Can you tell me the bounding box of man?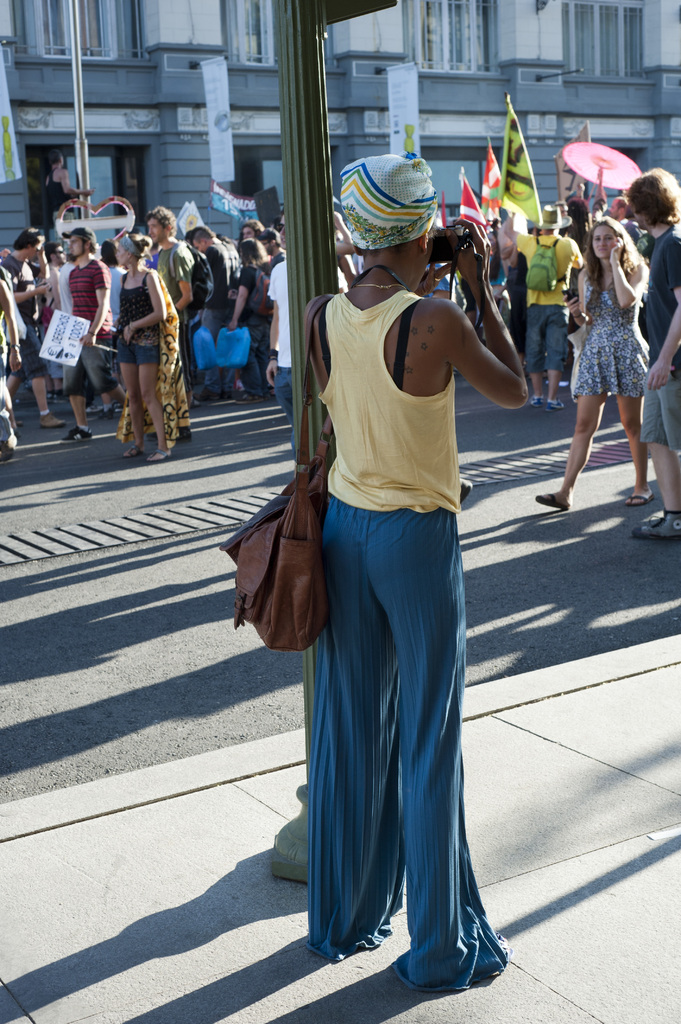
<box>63,230,117,443</box>.
